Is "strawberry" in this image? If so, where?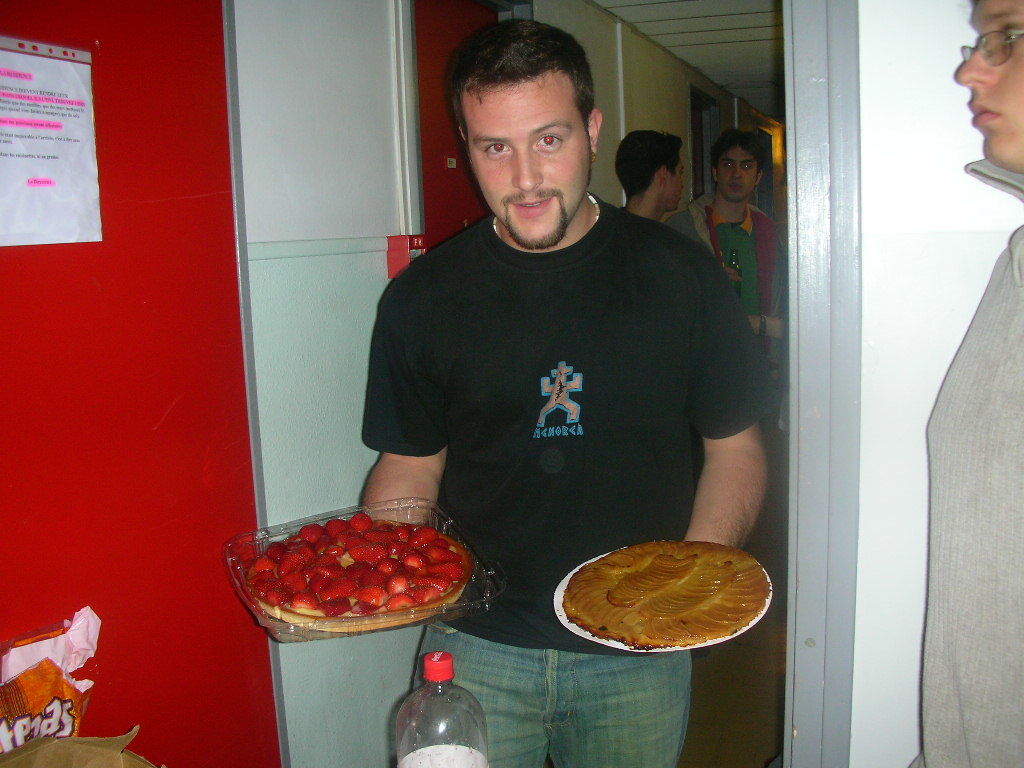
Yes, at locate(414, 590, 433, 602).
